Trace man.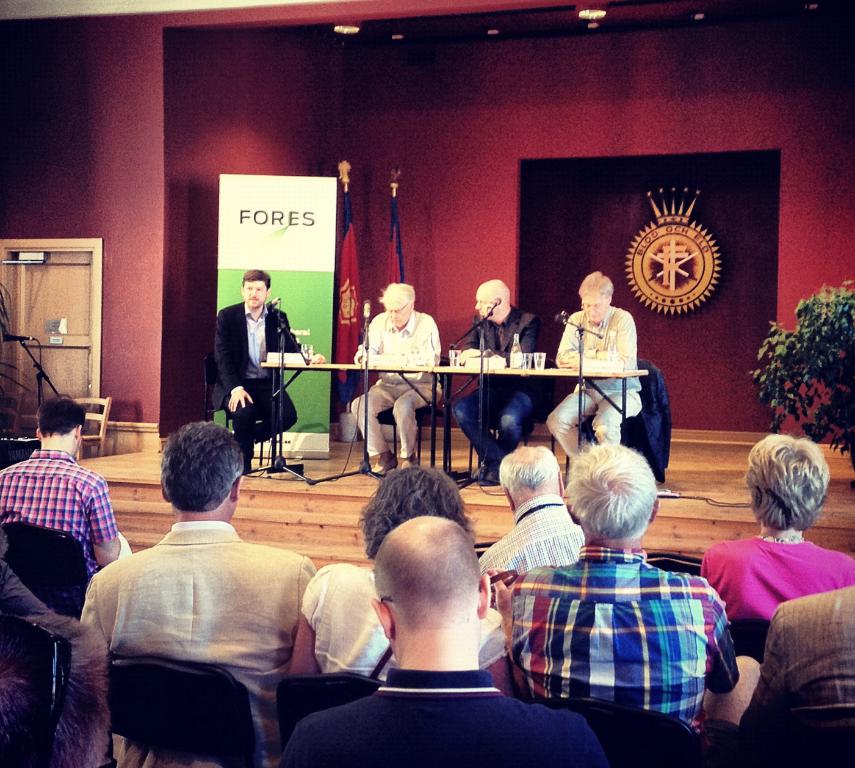
Traced to select_region(289, 515, 619, 767).
